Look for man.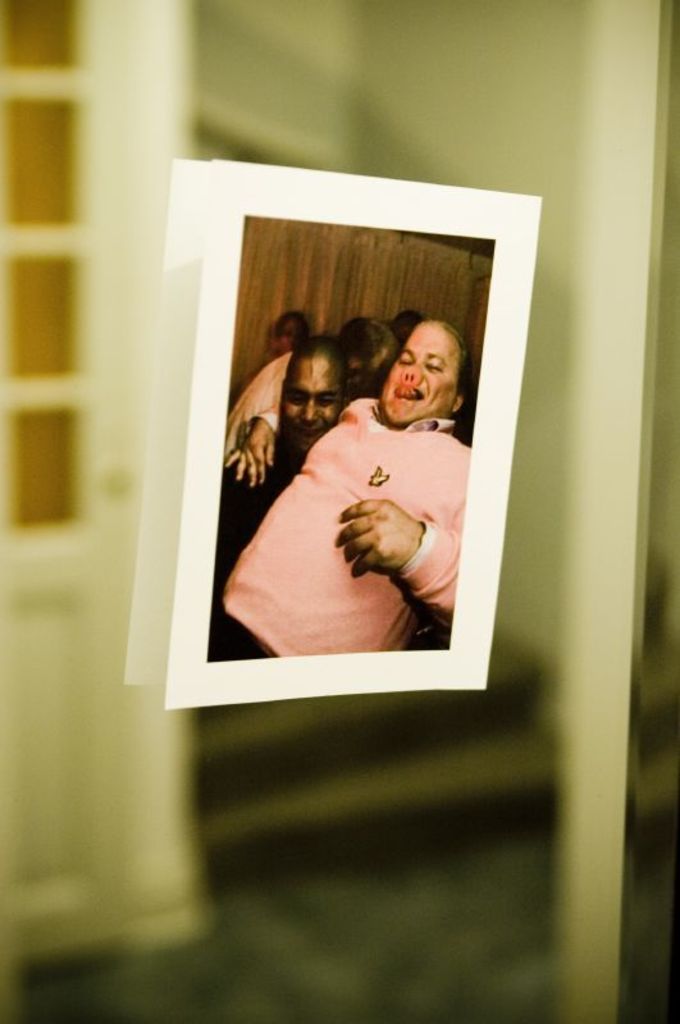
Found: bbox=[204, 332, 351, 663].
